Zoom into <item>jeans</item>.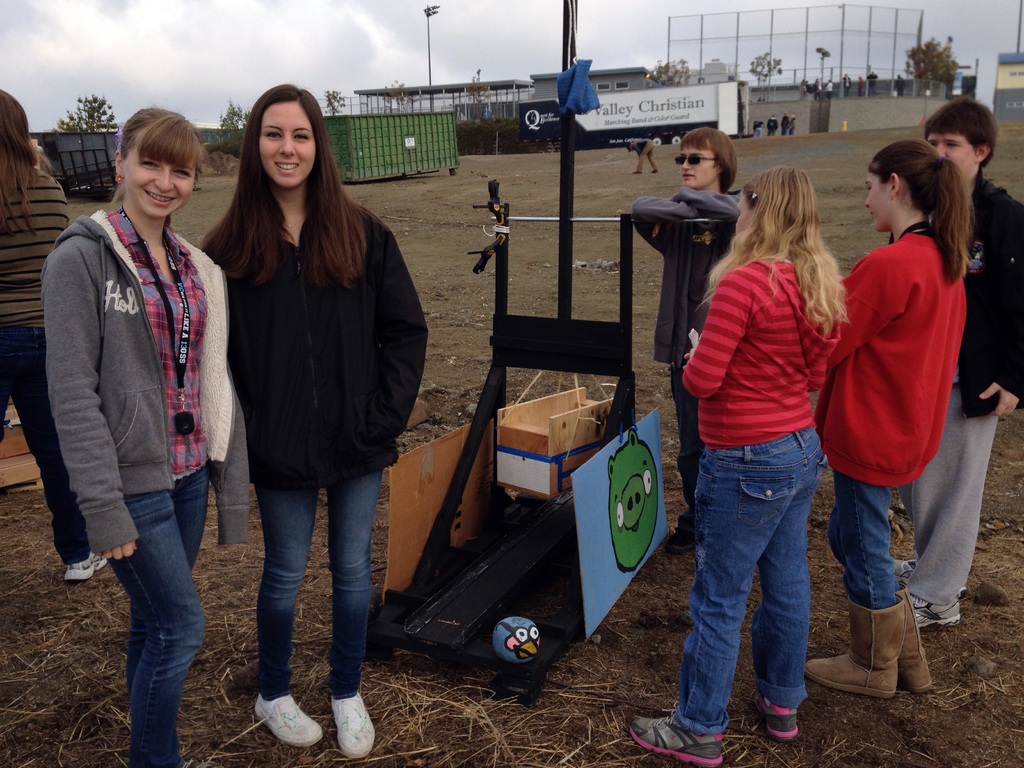
Zoom target: x1=666 y1=365 x2=704 y2=467.
